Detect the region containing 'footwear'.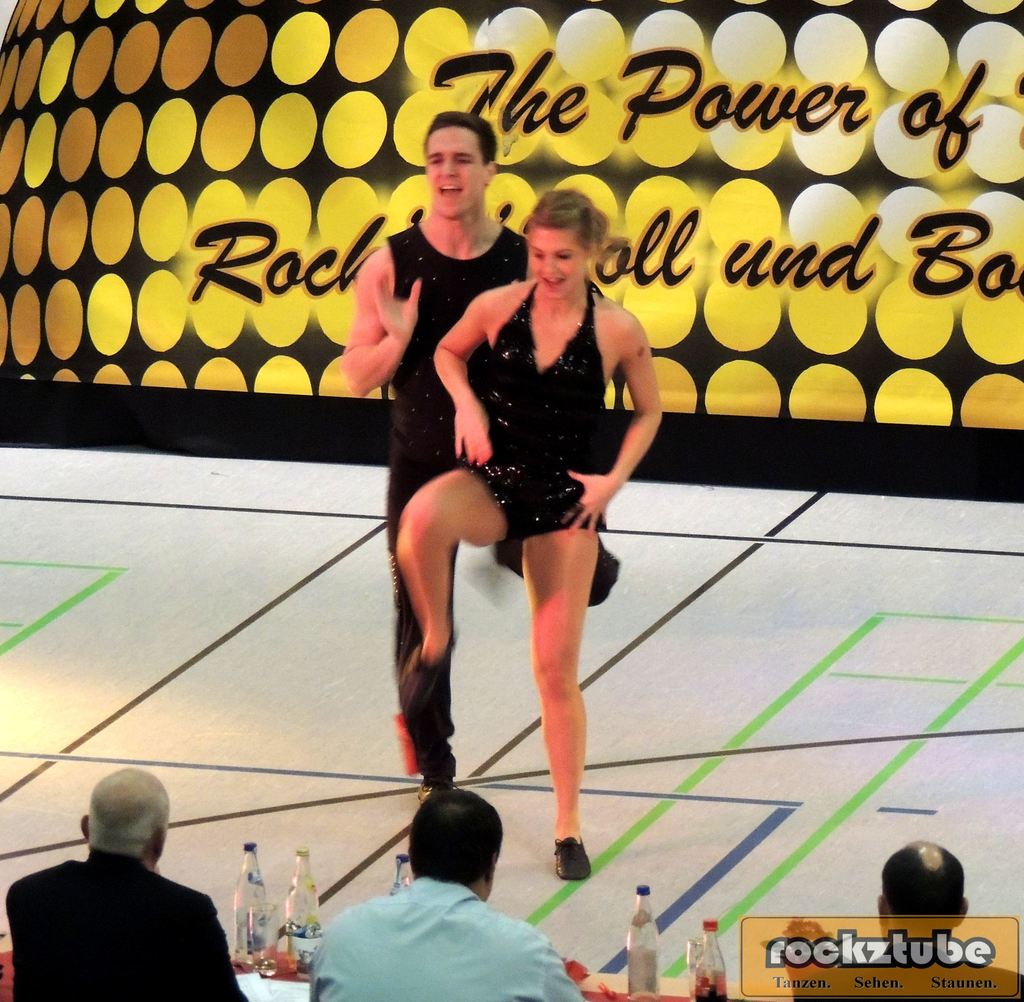
x1=553, y1=825, x2=591, y2=885.
